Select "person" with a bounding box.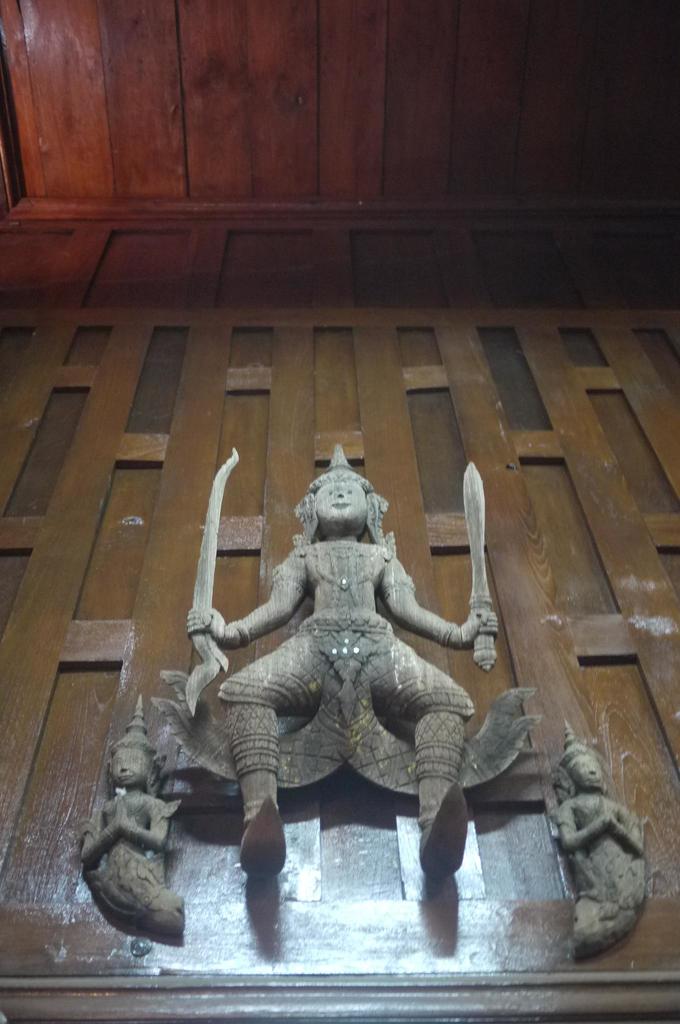
pyautogui.locateOnScreen(77, 696, 168, 872).
